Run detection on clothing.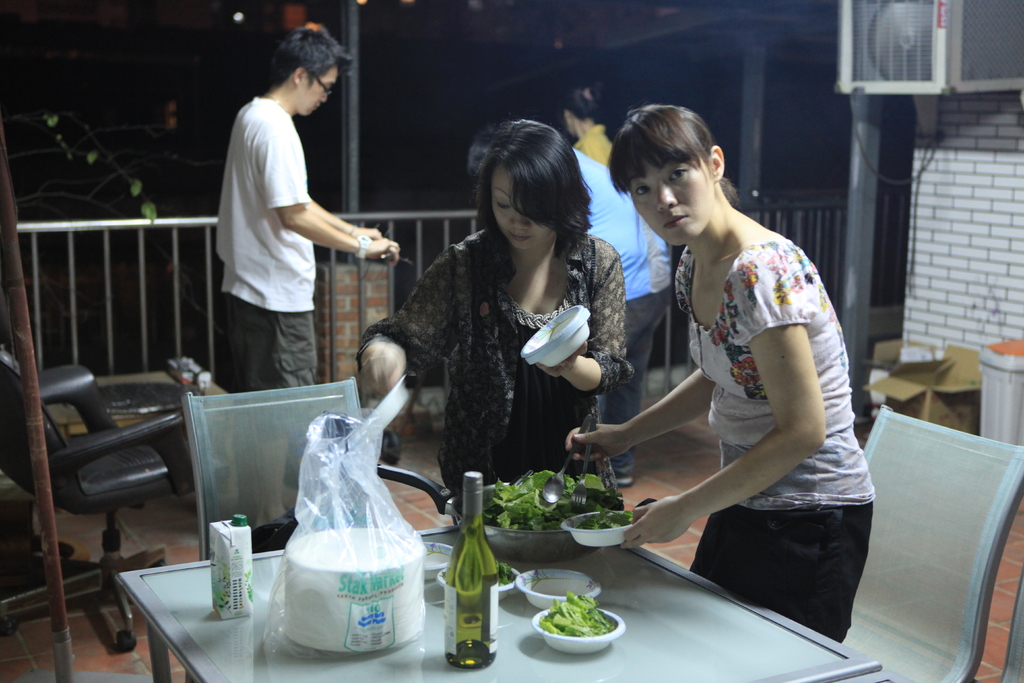
Result: {"x1": 570, "y1": 124, "x2": 618, "y2": 167}.
